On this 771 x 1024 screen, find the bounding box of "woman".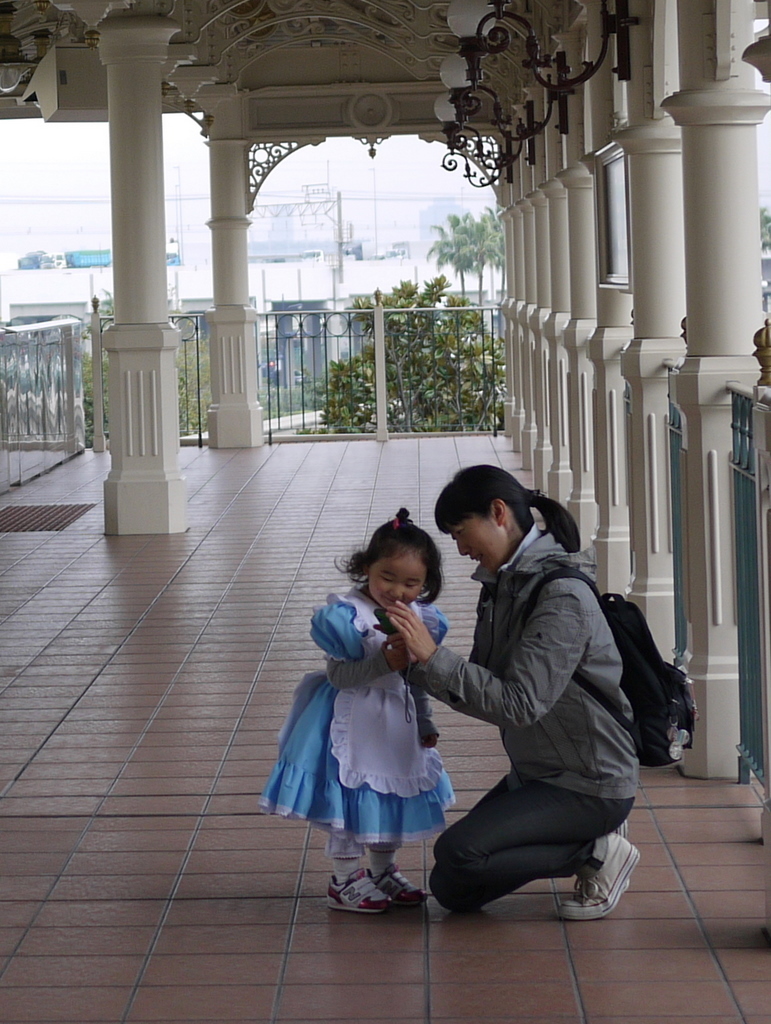
Bounding box: bbox=(281, 512, 470, 887).
